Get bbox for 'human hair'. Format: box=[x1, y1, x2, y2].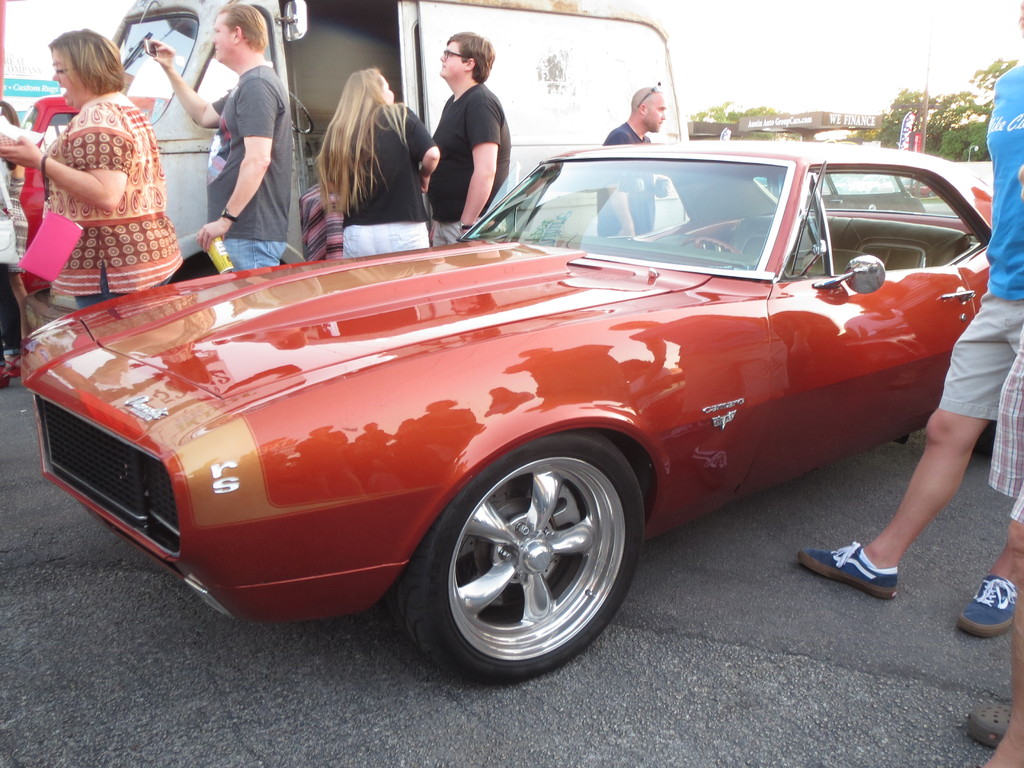
box=[314, 65, 412, 209].
